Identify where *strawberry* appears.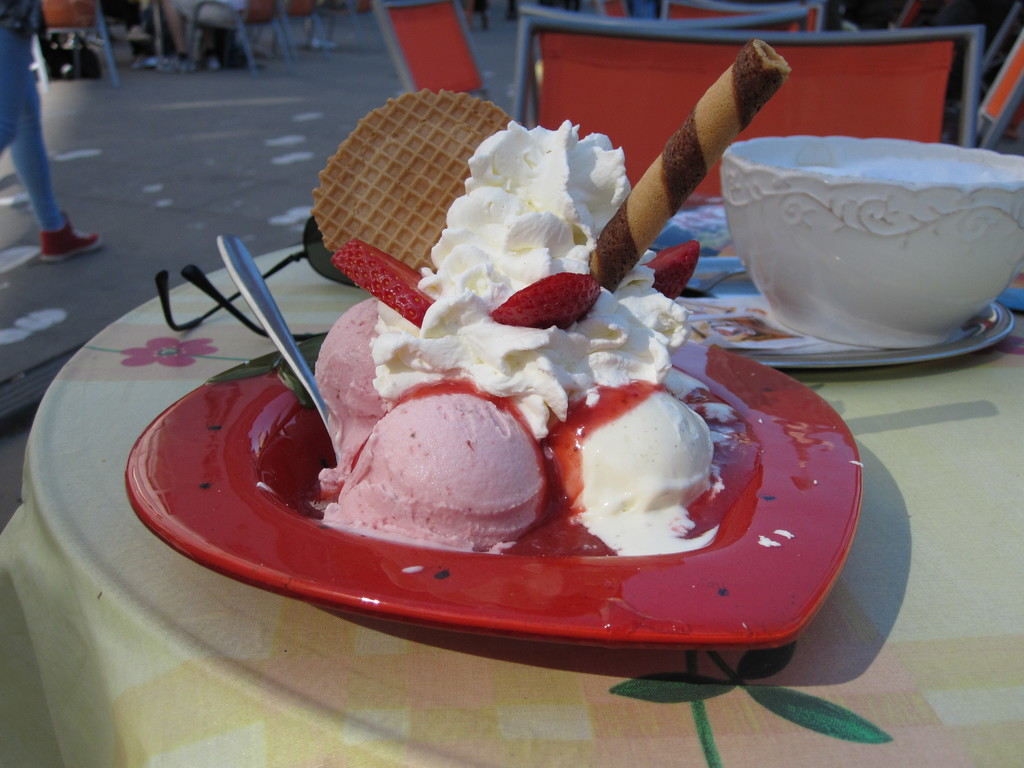
Appears at locate(643, 236, 701, 303).
